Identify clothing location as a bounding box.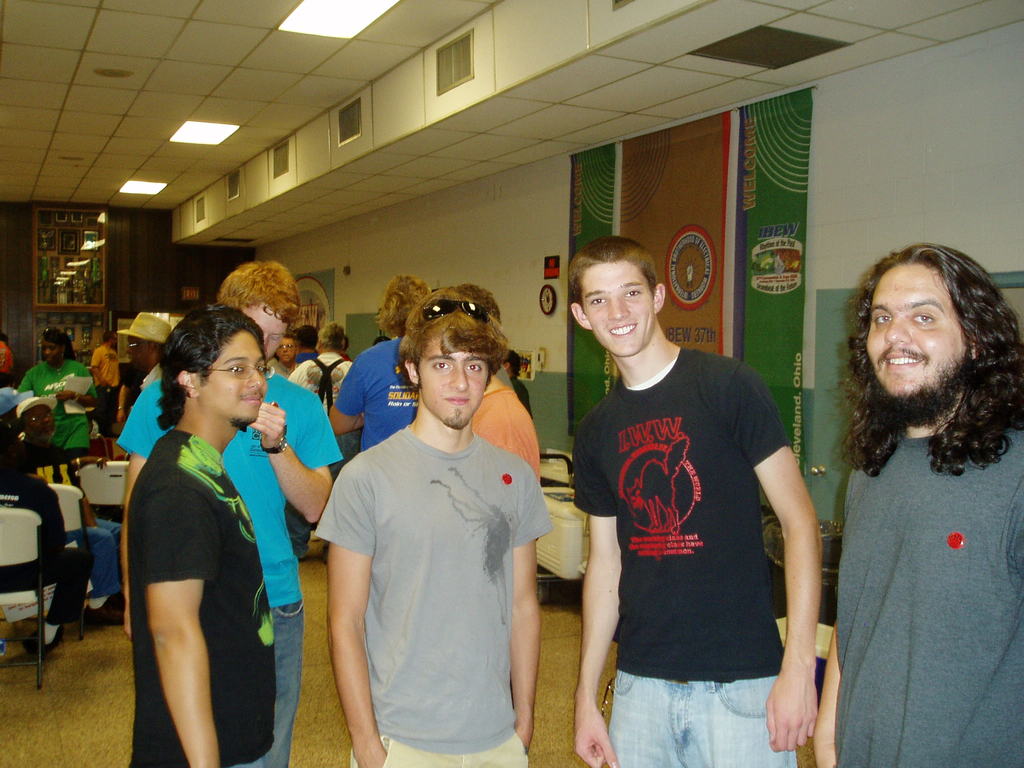
detection(833, 420, 1023, 767).
